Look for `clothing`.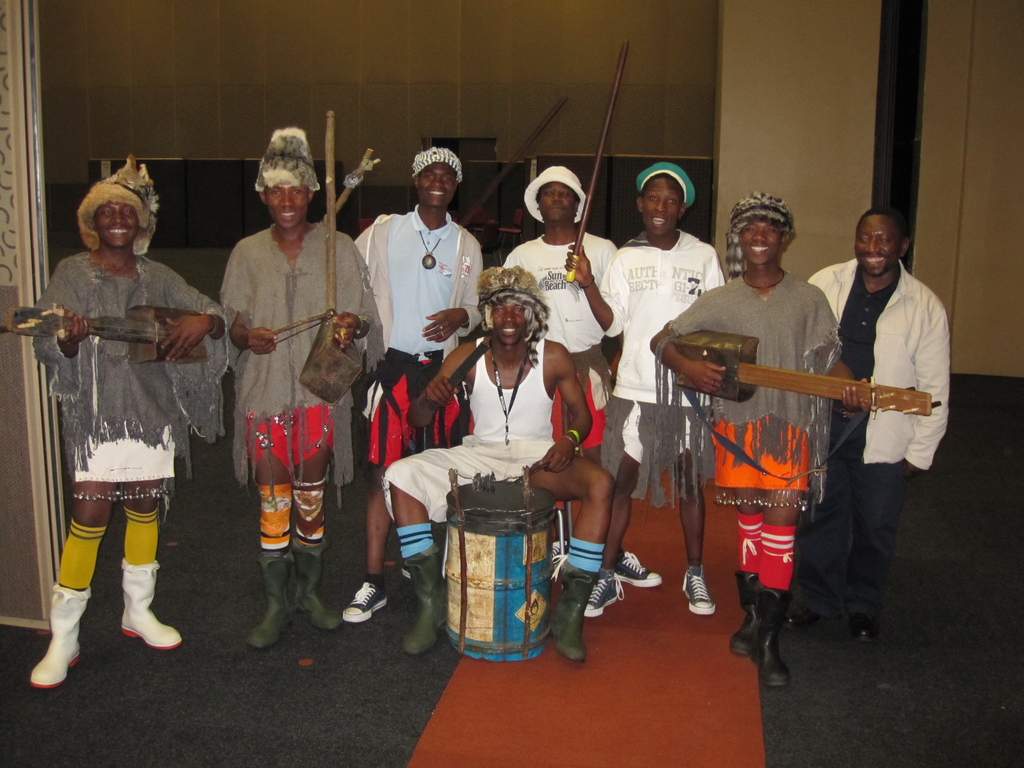
Found: left=791, top=255, right=951, bottom=618.
